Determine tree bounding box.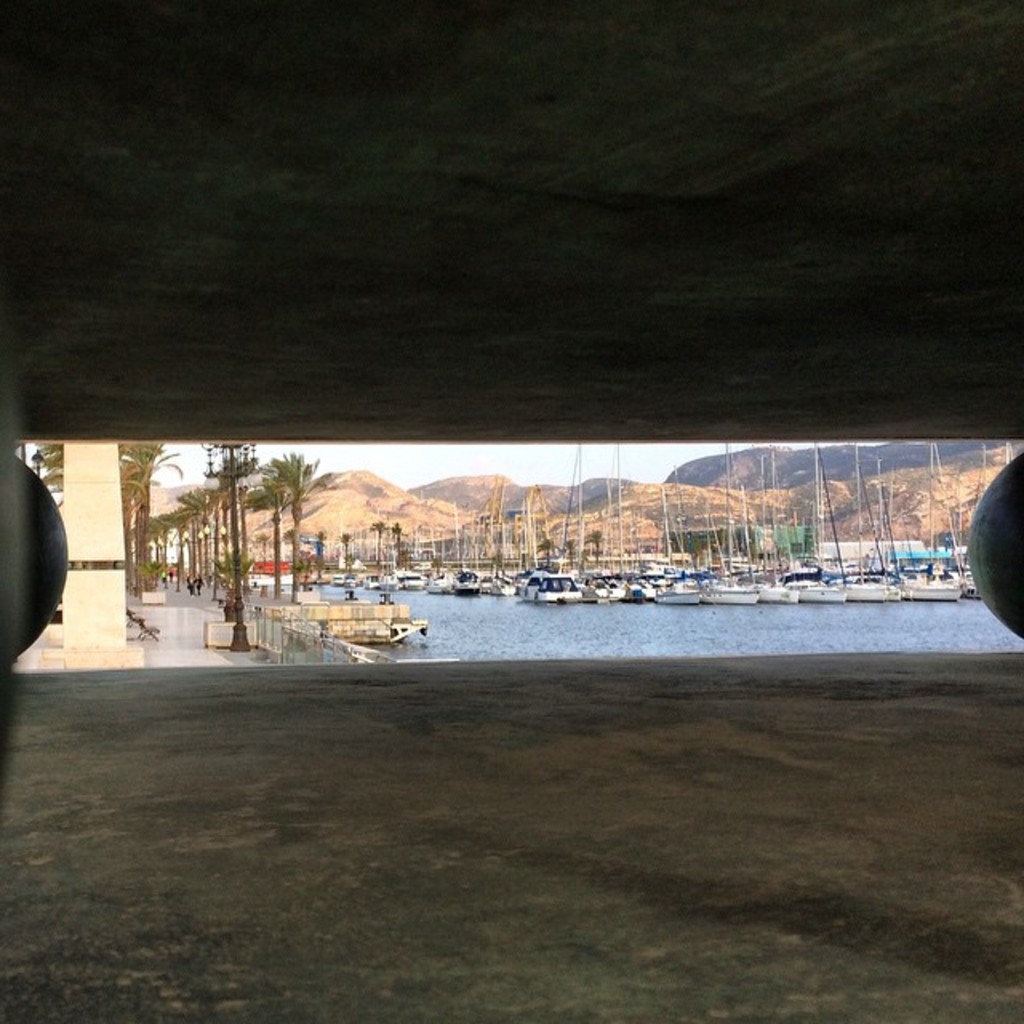
Determined: 34:443:67:496.
